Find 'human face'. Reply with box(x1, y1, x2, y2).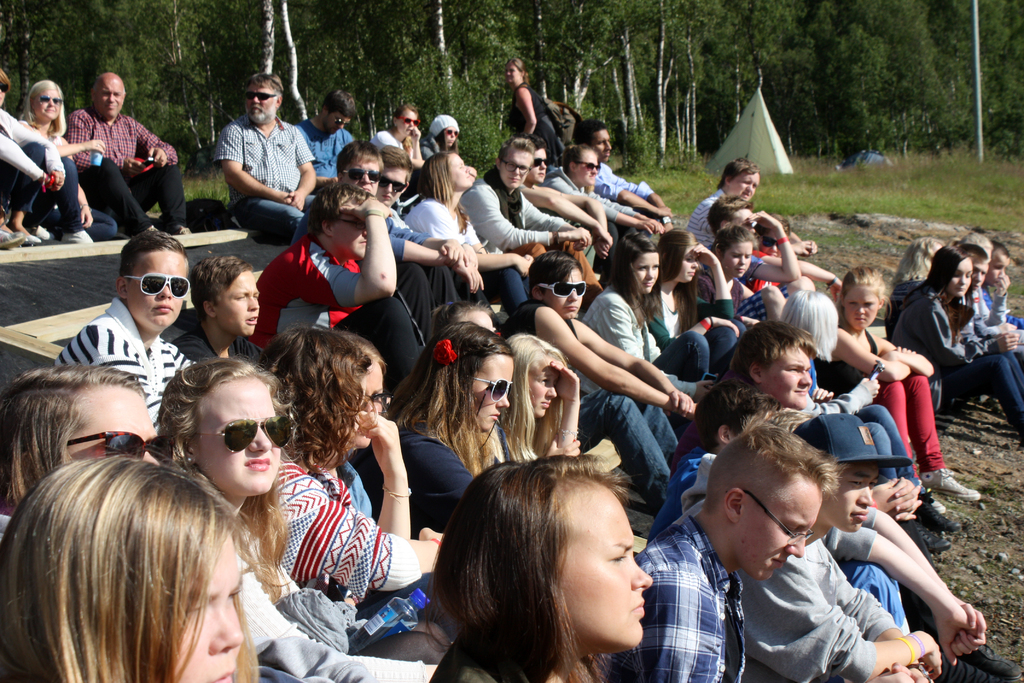
box(219, 273, 259, 336).
